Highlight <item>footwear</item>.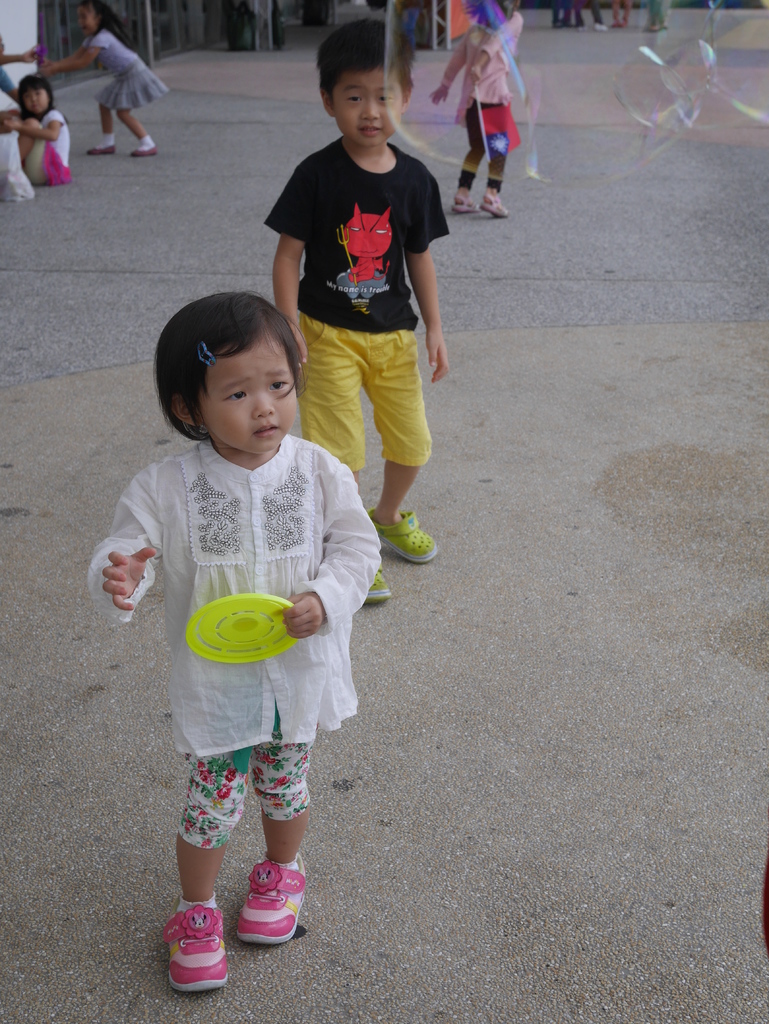
Highlighted region: x1=215 y1=866 x2=301 y2=952.
